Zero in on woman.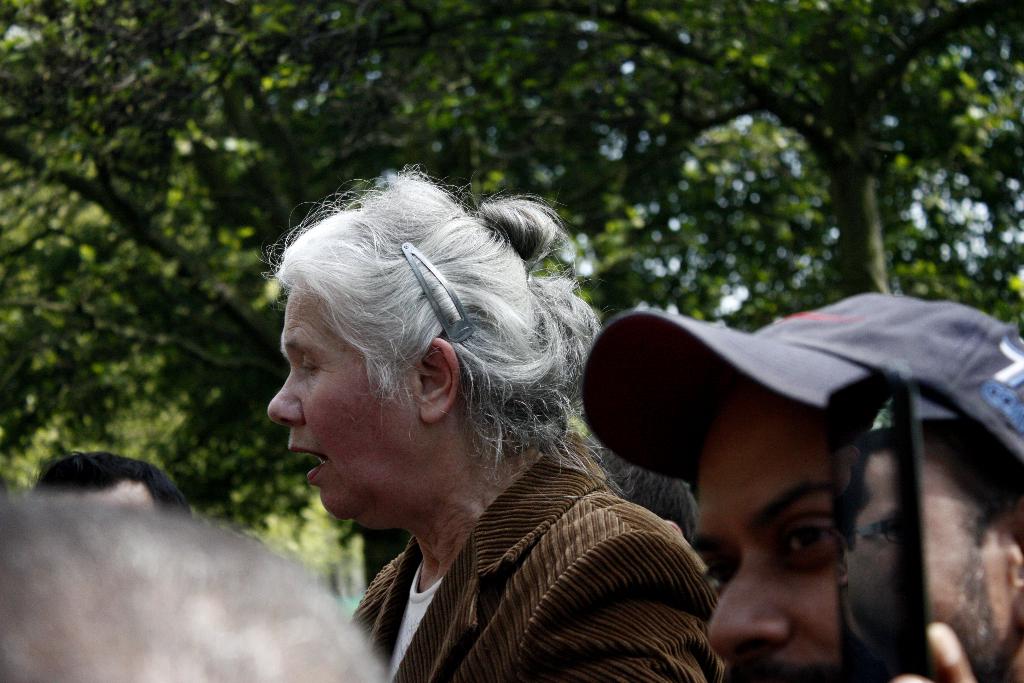
Zeroed in: (262, 161, 721, 682).
